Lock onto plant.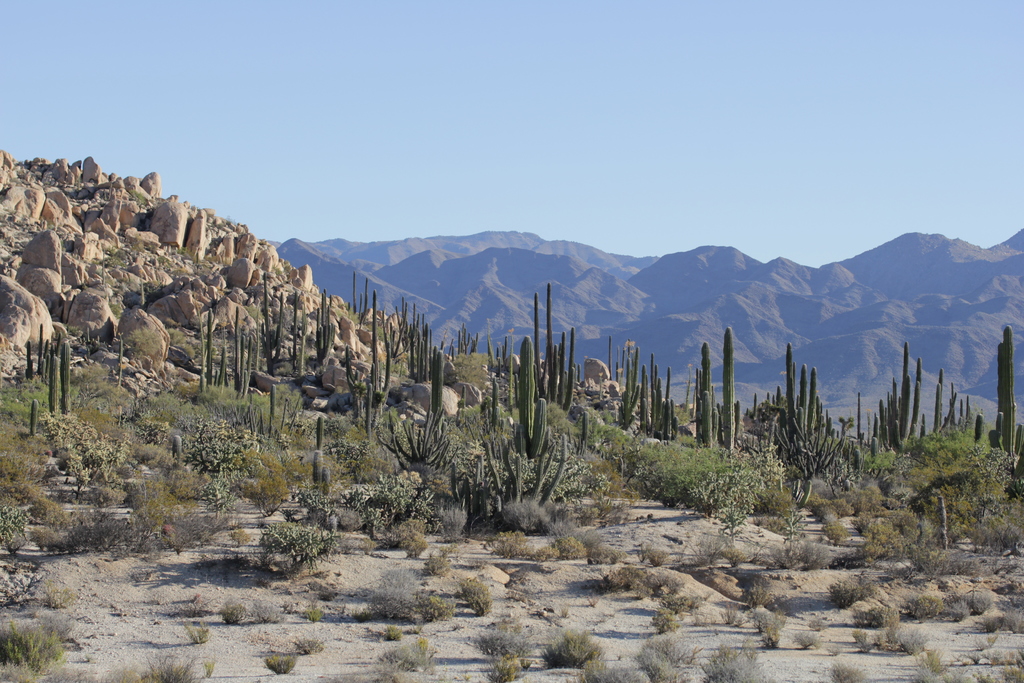
Locked: x1=826, y1=642, x2=842, y2=654.
